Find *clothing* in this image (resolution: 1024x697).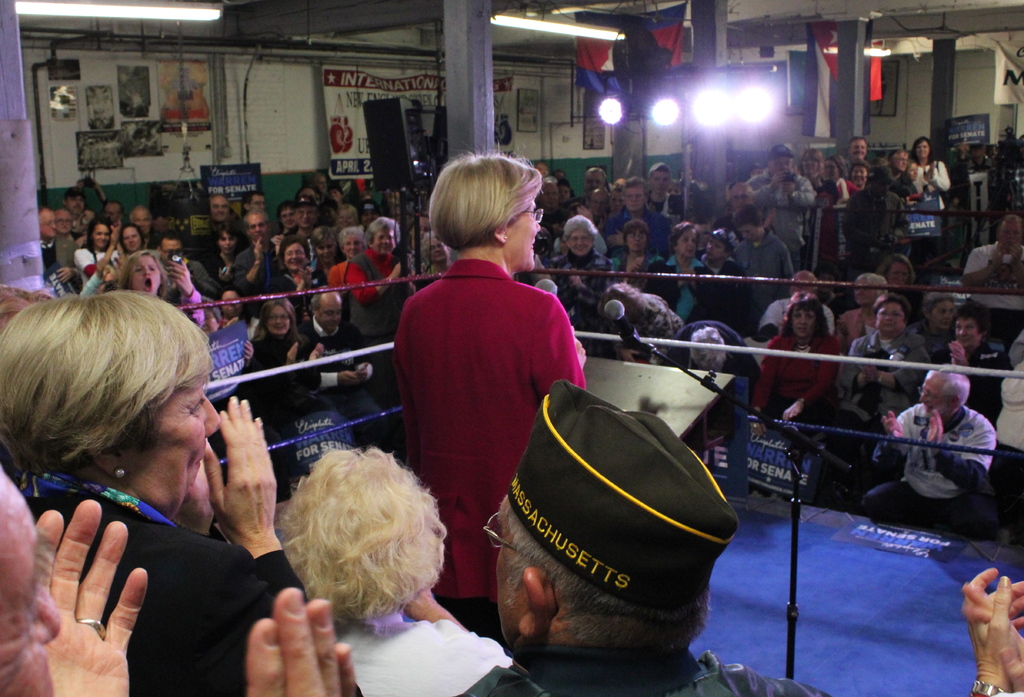
{"left": 609, "top": 251, "right": 662, "bottom": 295}.
